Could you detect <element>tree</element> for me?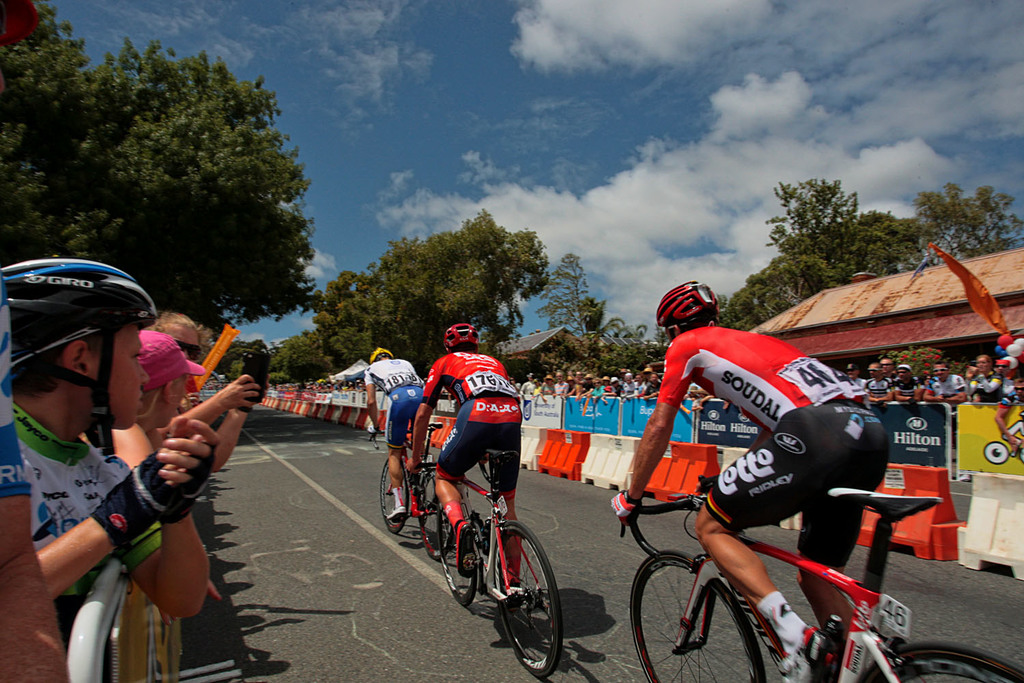
Detection result: x1=33 y1=38 x2=338 y2=338.
